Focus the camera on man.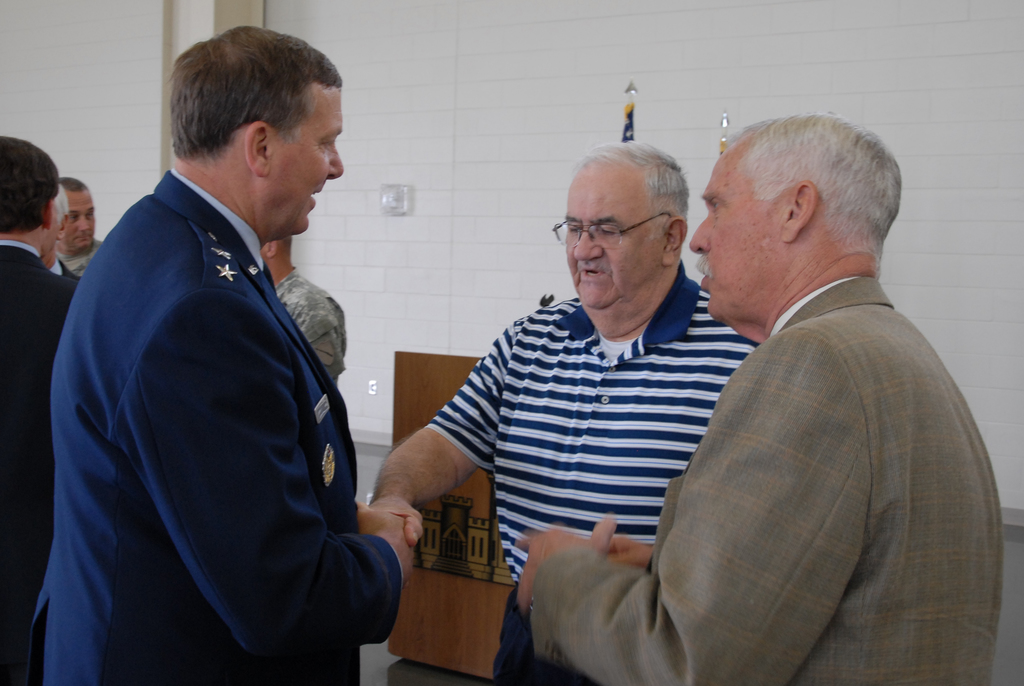
Focus region: (47,173,105,279).
